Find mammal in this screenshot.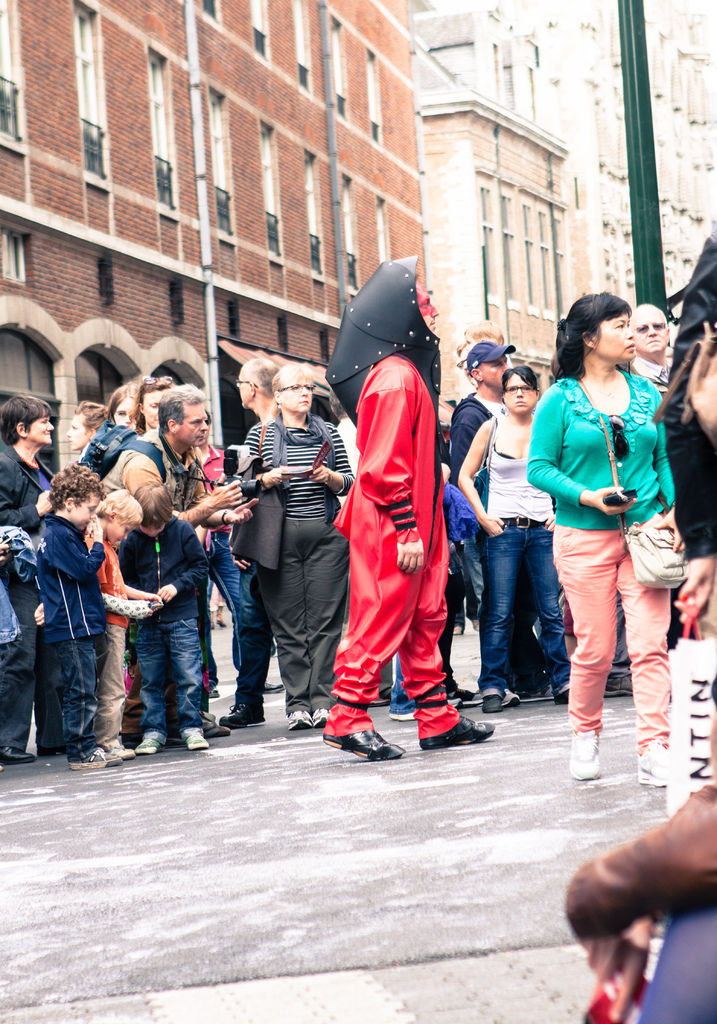
The bounding box for mammal is 630 304 681 424.
